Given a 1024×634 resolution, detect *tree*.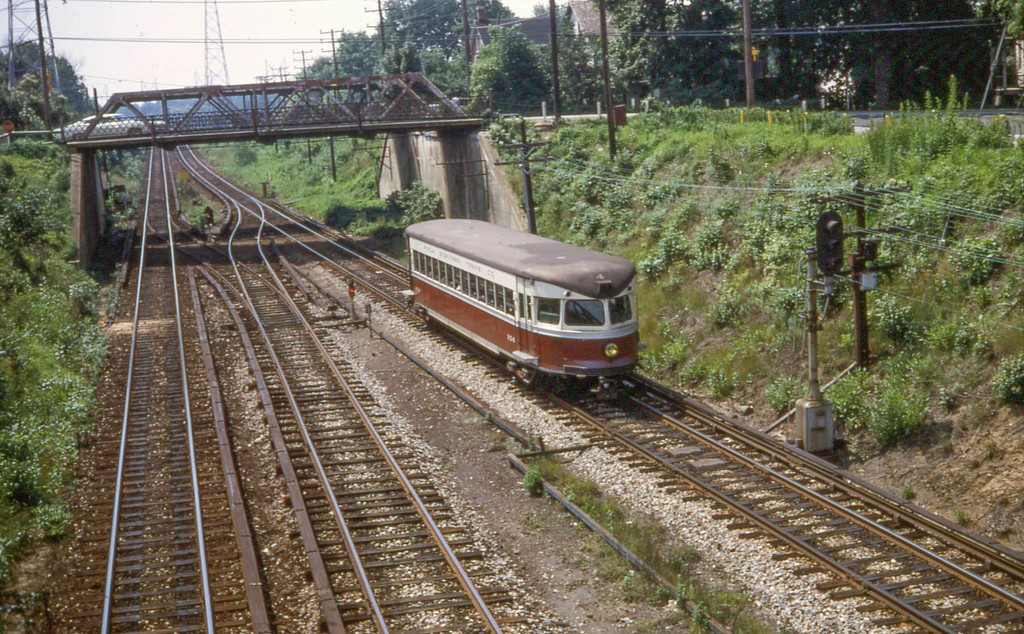
447/27/552/112.
